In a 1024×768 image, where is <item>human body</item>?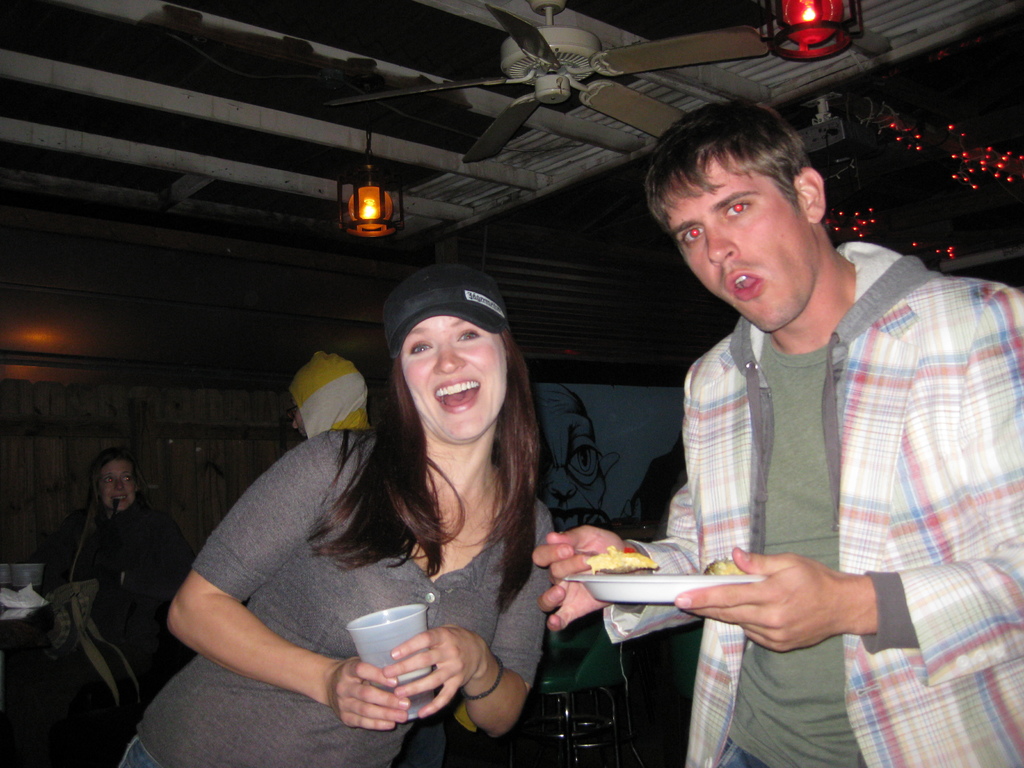
box=[42, 507, 186, 766].
